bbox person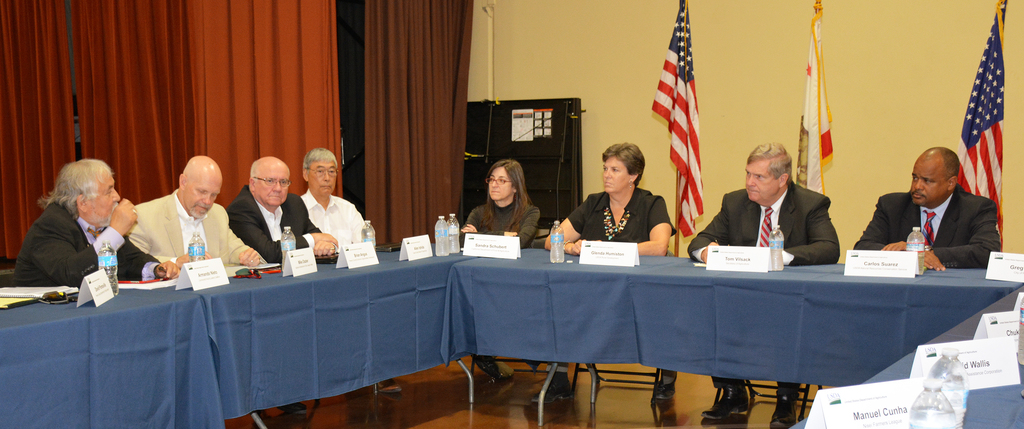
bbox=[15, 159, 182, 282]
